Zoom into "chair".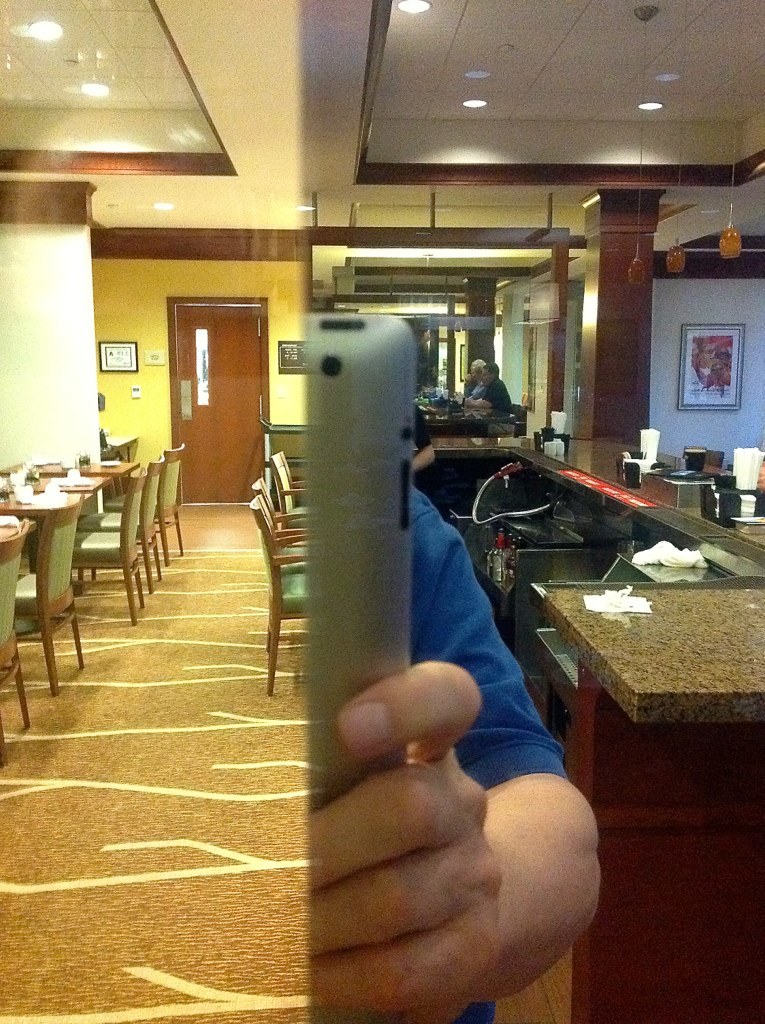
Zoom target: (left=74, top=453, right=168, bottom=590).
